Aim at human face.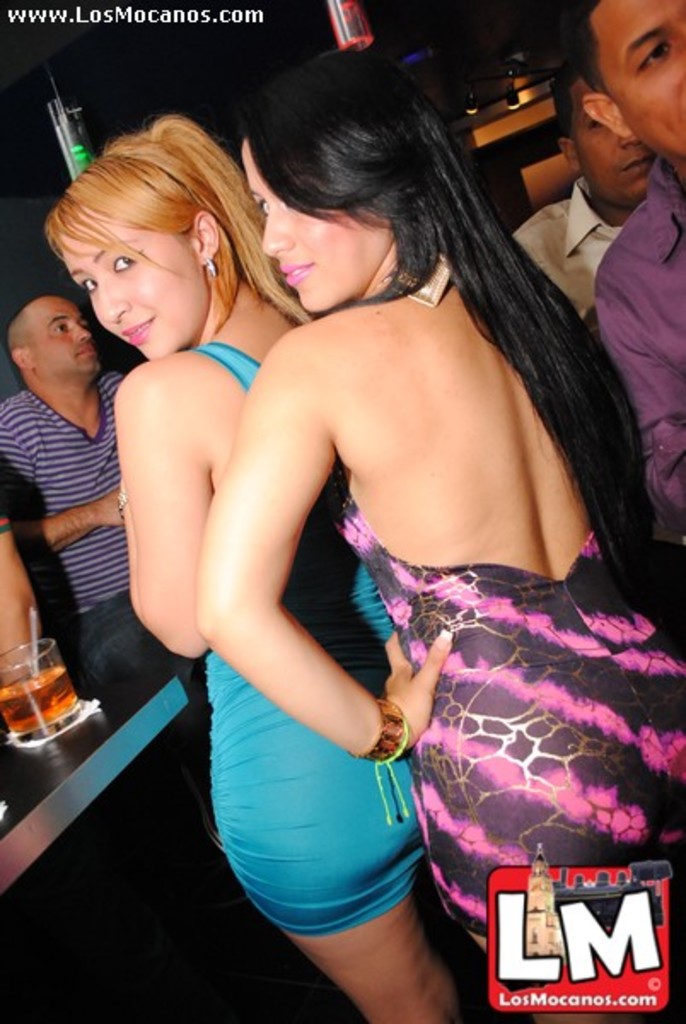
Aimed at BBox(254, 138, 372, 314).
